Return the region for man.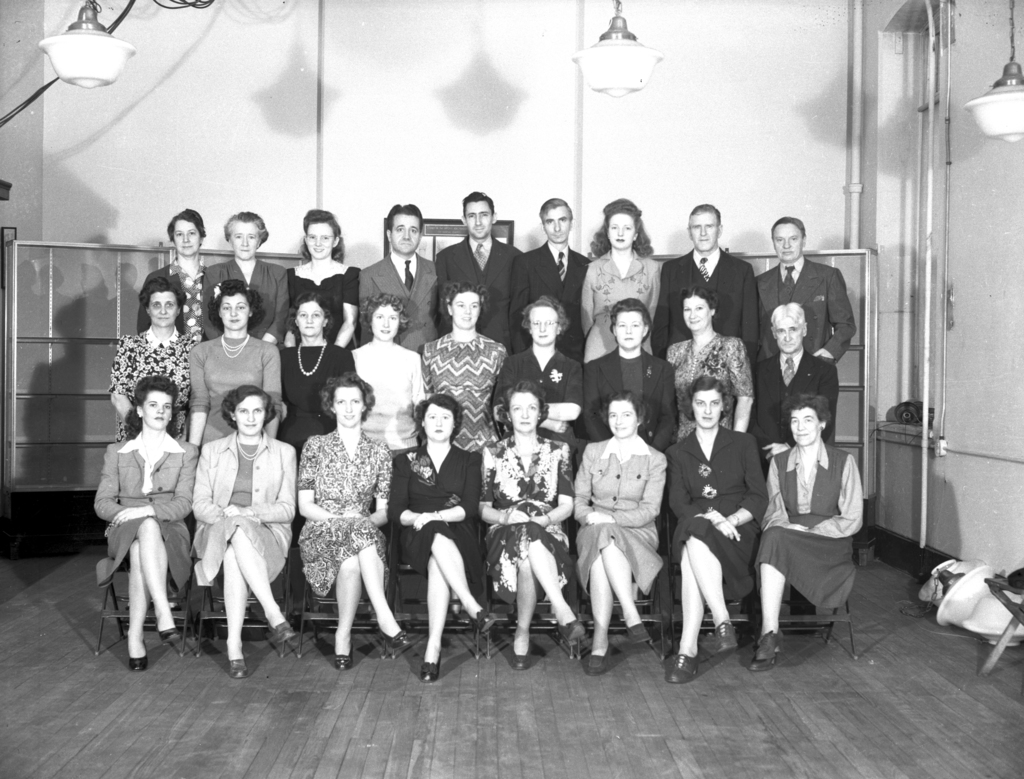
bbox=[650, 202, 765, 367].
